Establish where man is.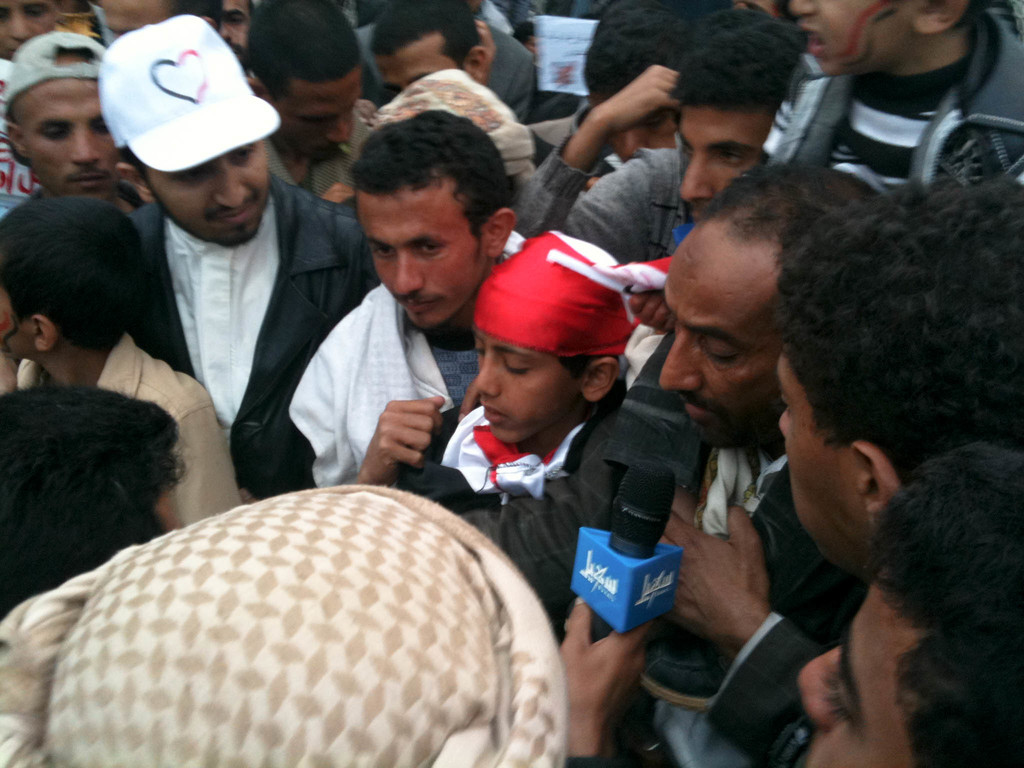
Established at [780, 0, 1021, 189].
